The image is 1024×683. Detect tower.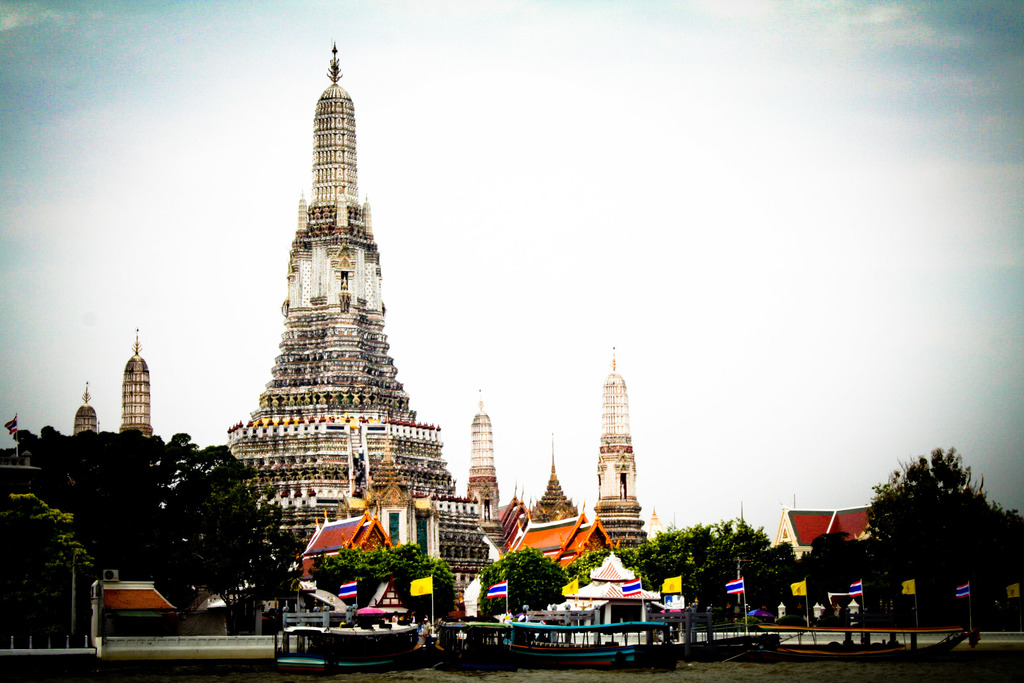
Detection: (463, 394, 504, 527).
